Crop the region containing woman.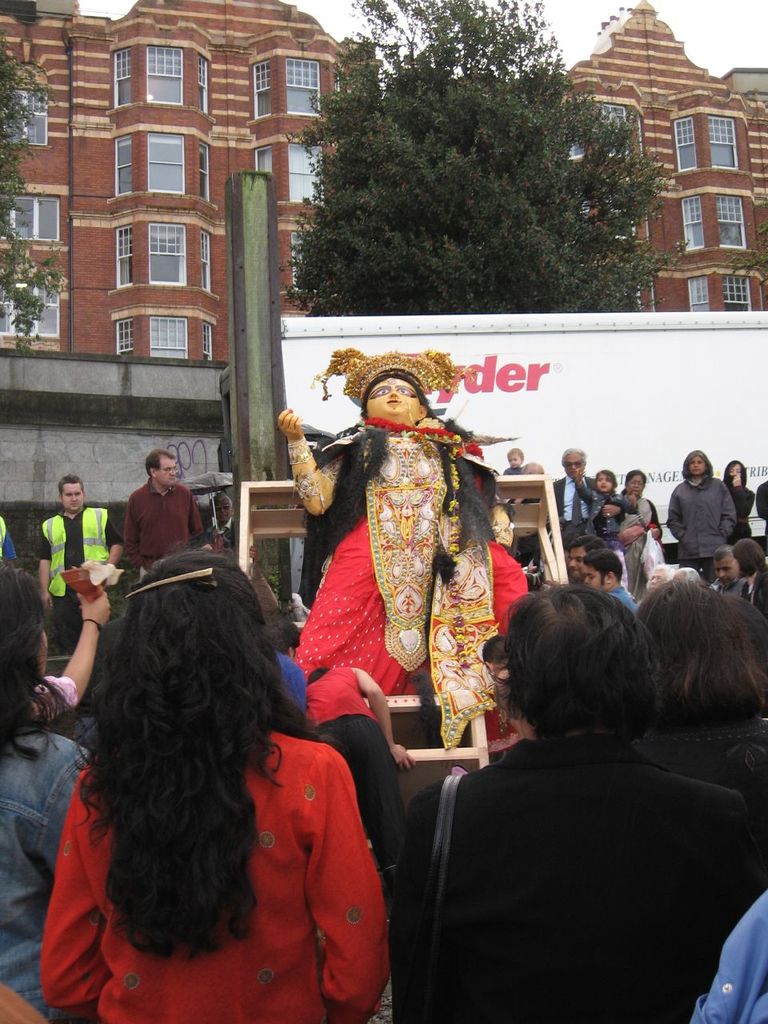
Crop region: <region>392, 573, 767, 1023</region>.
